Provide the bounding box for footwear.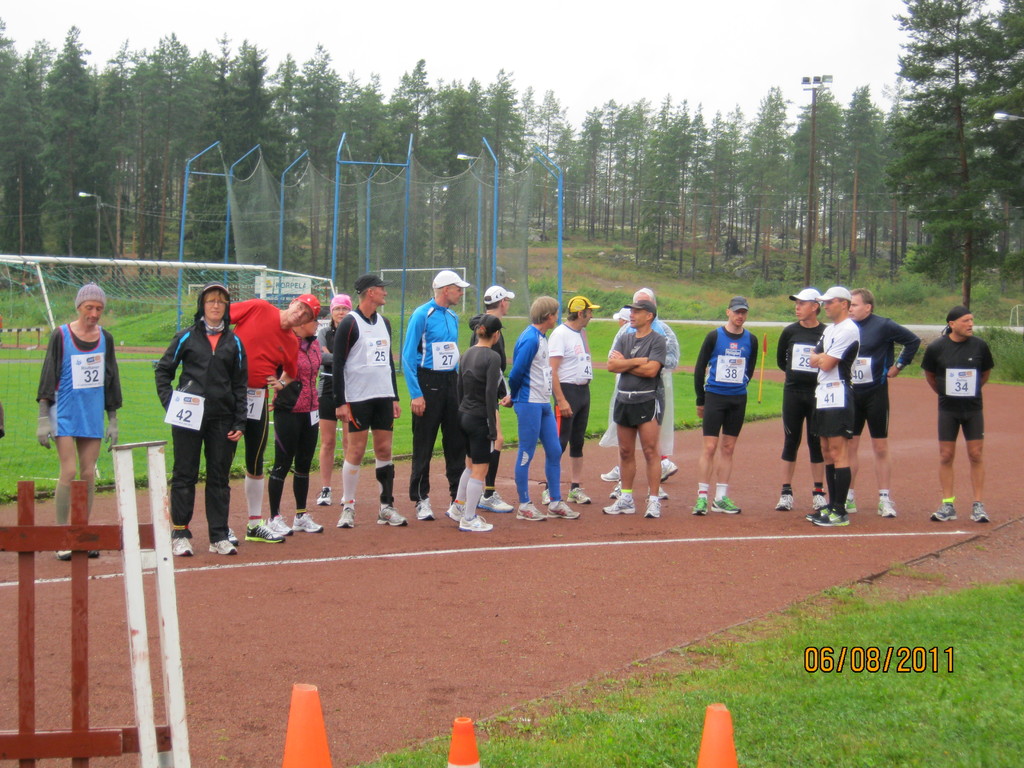
pyautogui.locateOnScreen(775, 488, 791, 509).
